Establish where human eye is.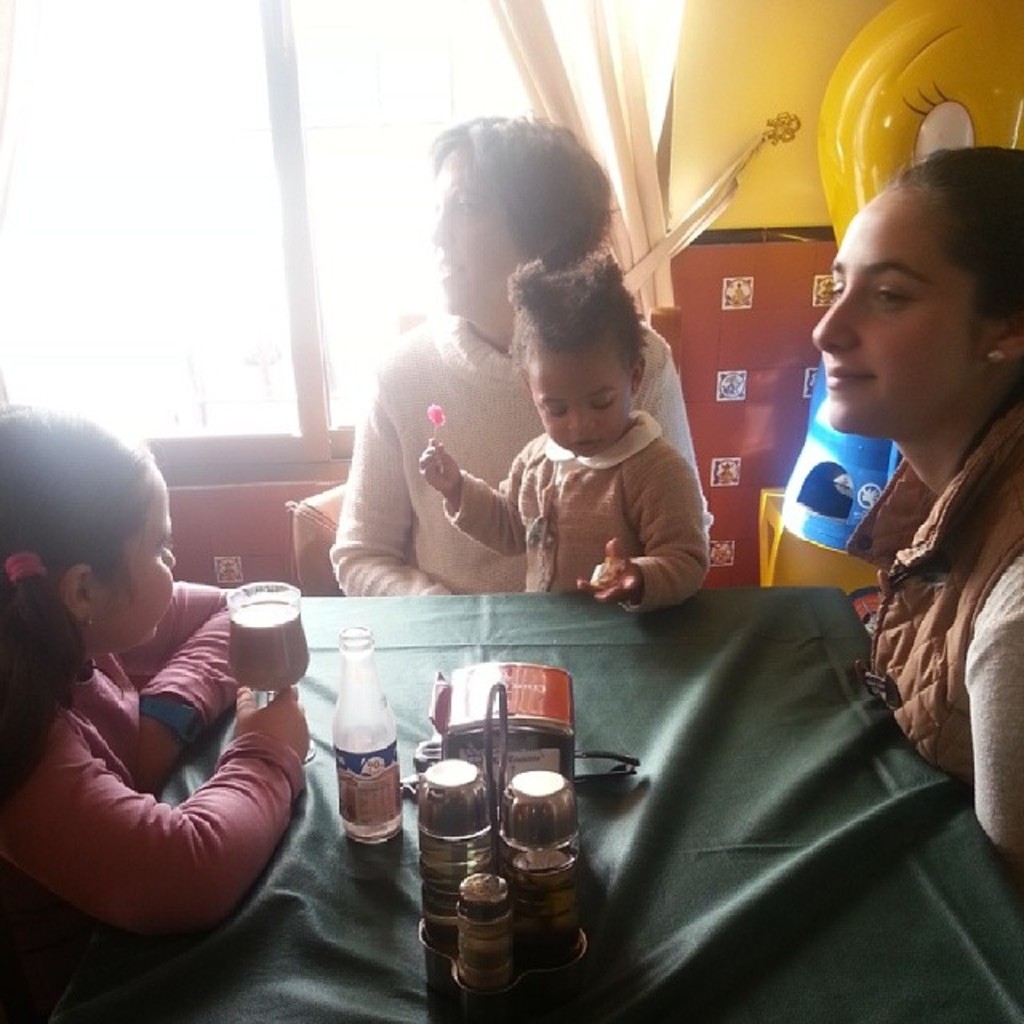
Established at x1=542, y1=403, x2=566, y2=419.
